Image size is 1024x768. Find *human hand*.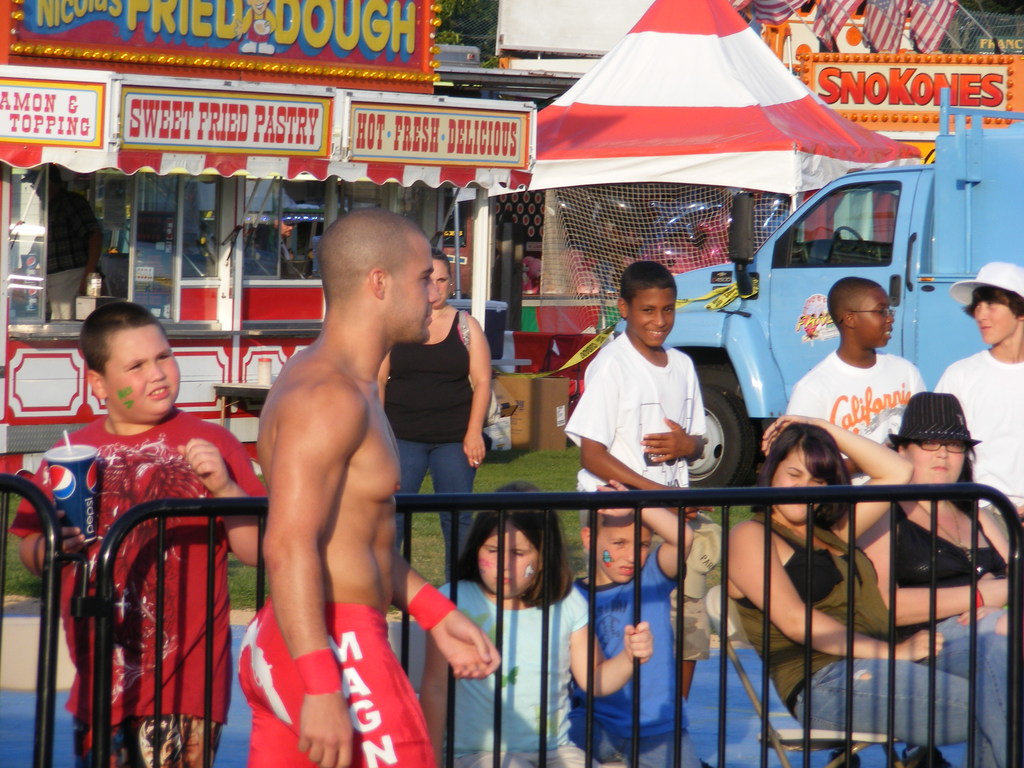
x1=760 y1=412 x2=817 y2=460.
